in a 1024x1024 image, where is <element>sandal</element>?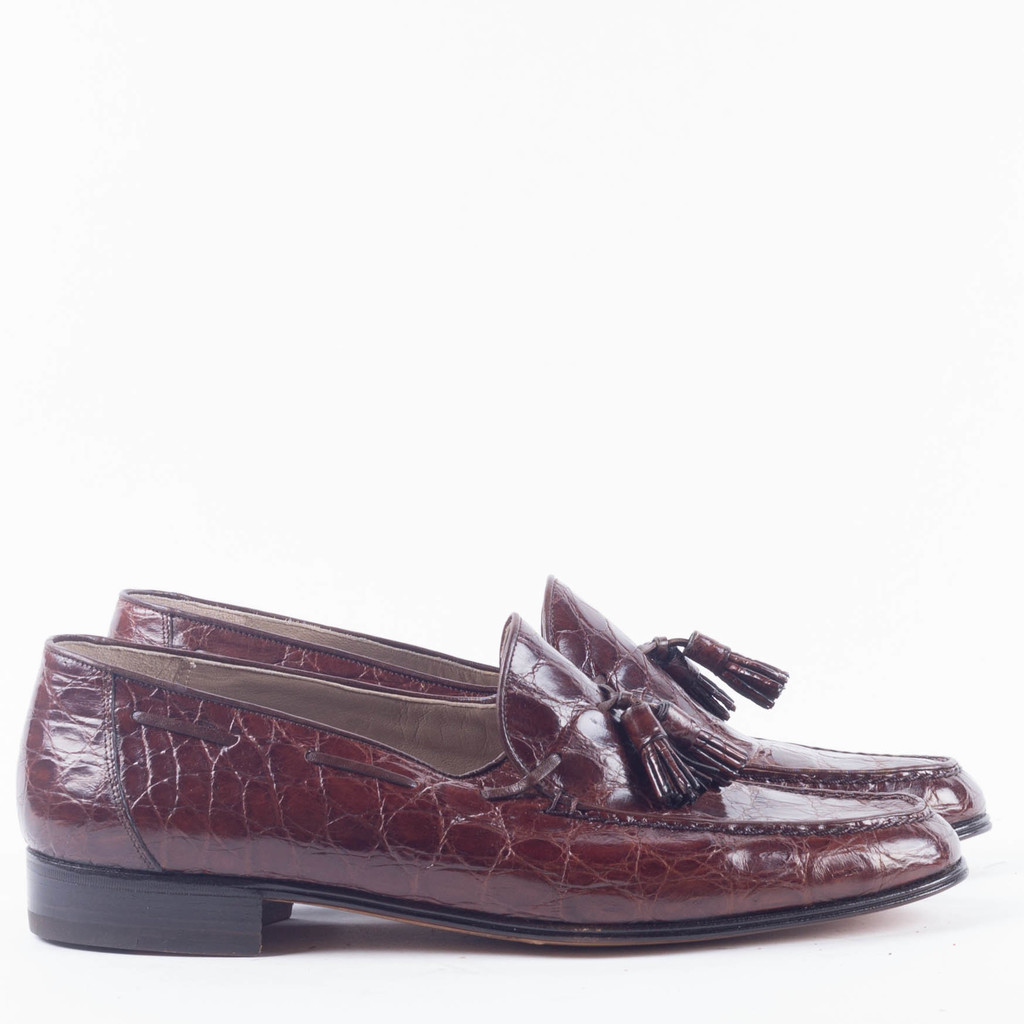
crop(0, 559, 1023, 994).
